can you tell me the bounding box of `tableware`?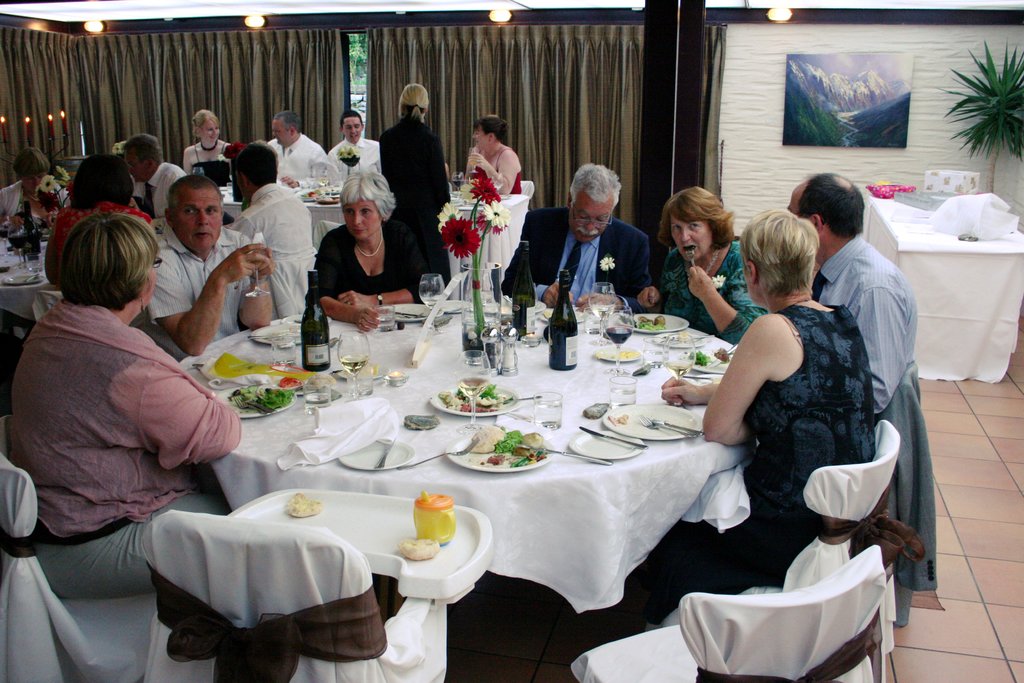
[446, 304, 471, 313].
